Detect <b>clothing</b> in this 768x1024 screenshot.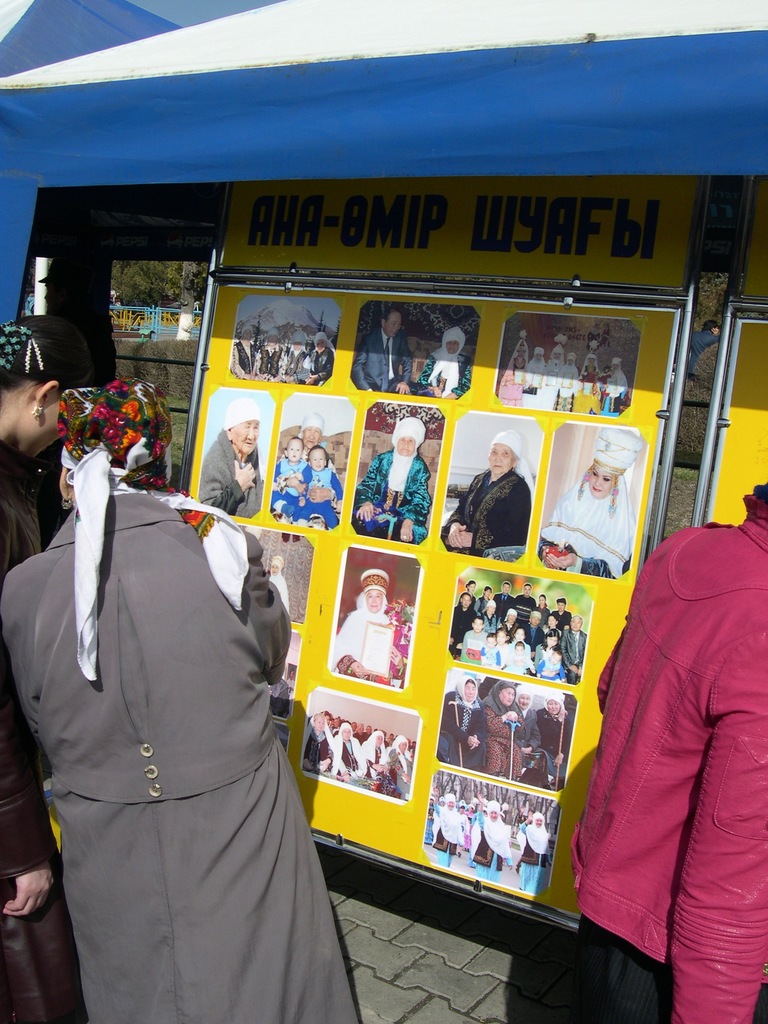
Detection: <bbox>431, 803, 461, 867</bbox>.
